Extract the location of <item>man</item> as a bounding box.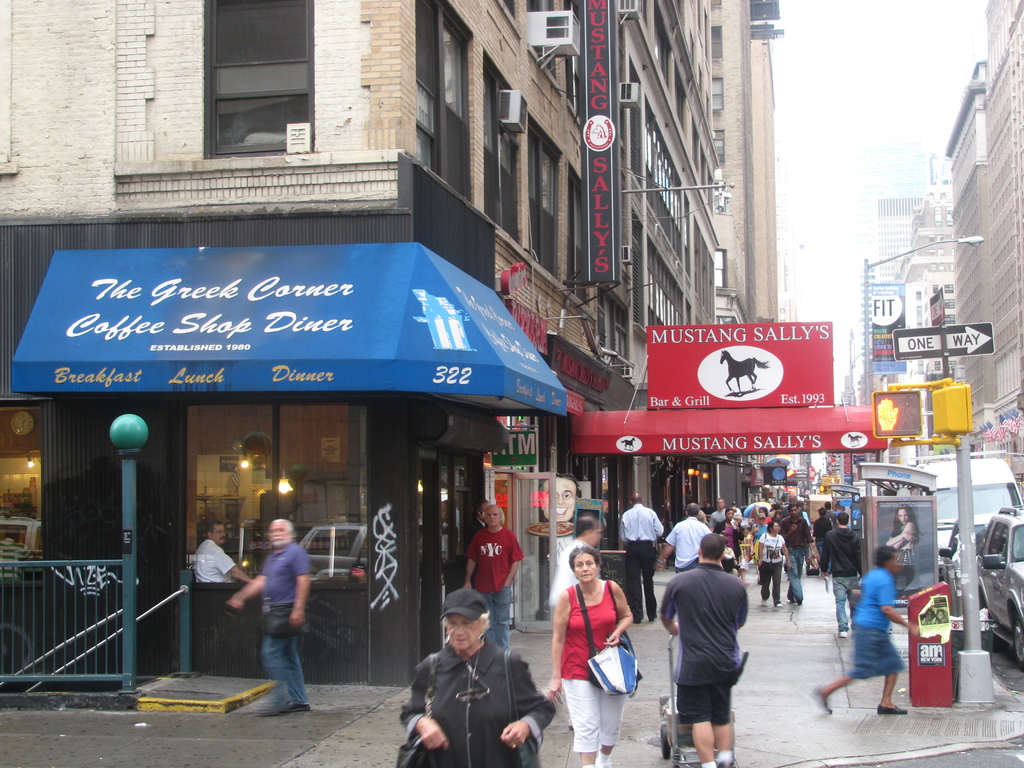
left=821, top=512, right=862, bottom=641.
